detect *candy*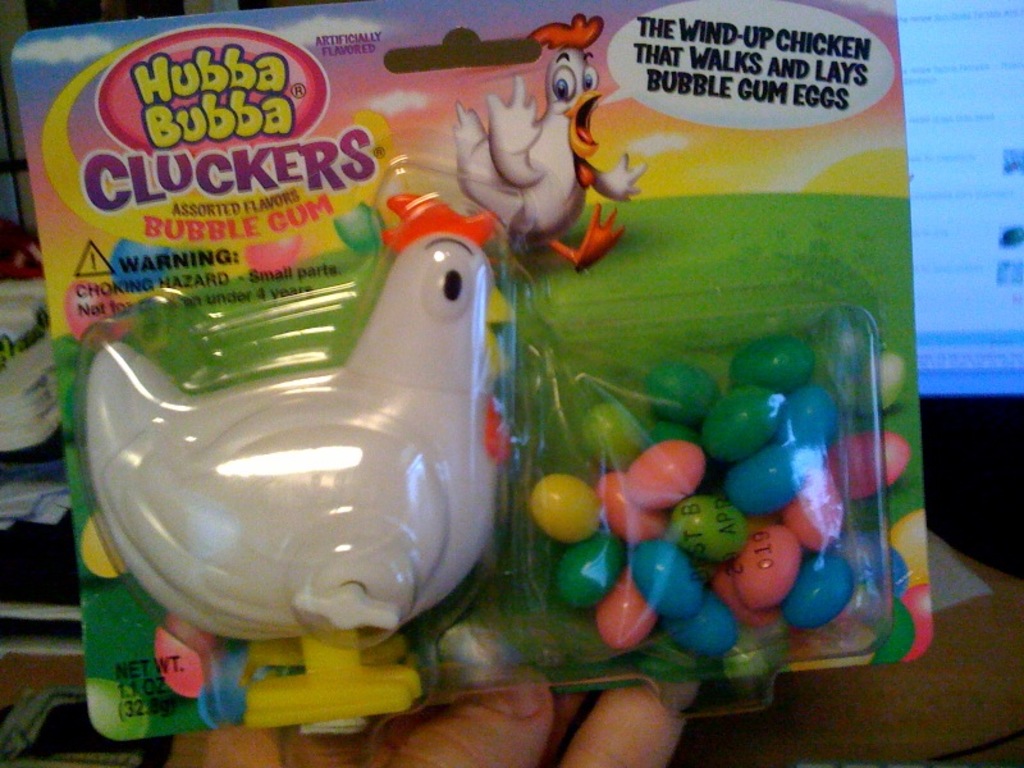
rect(243, 233, 302, 273)
